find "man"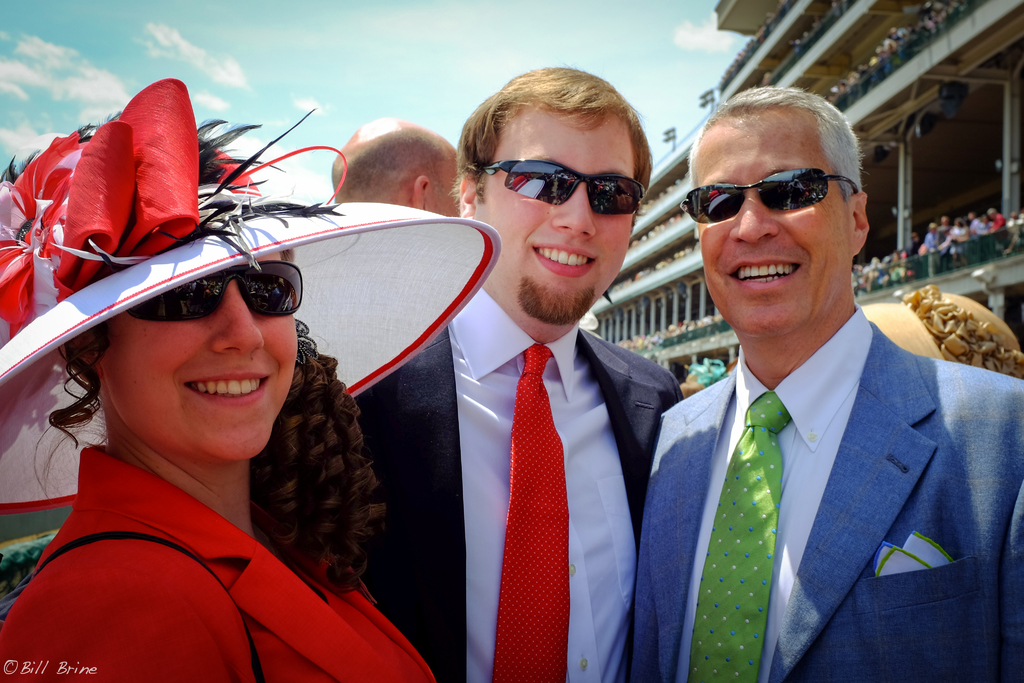
{"left": 348, "top": 66, "right": 685, "bottom": 682}
